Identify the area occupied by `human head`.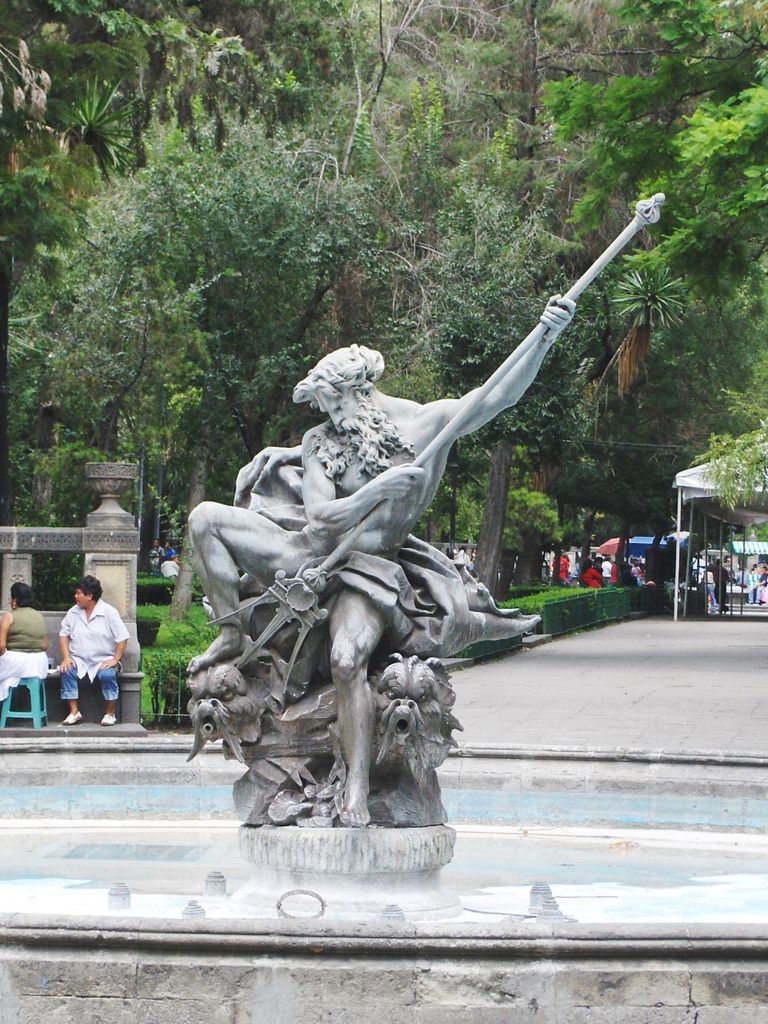
Area: 716, 558, 722, 563.
